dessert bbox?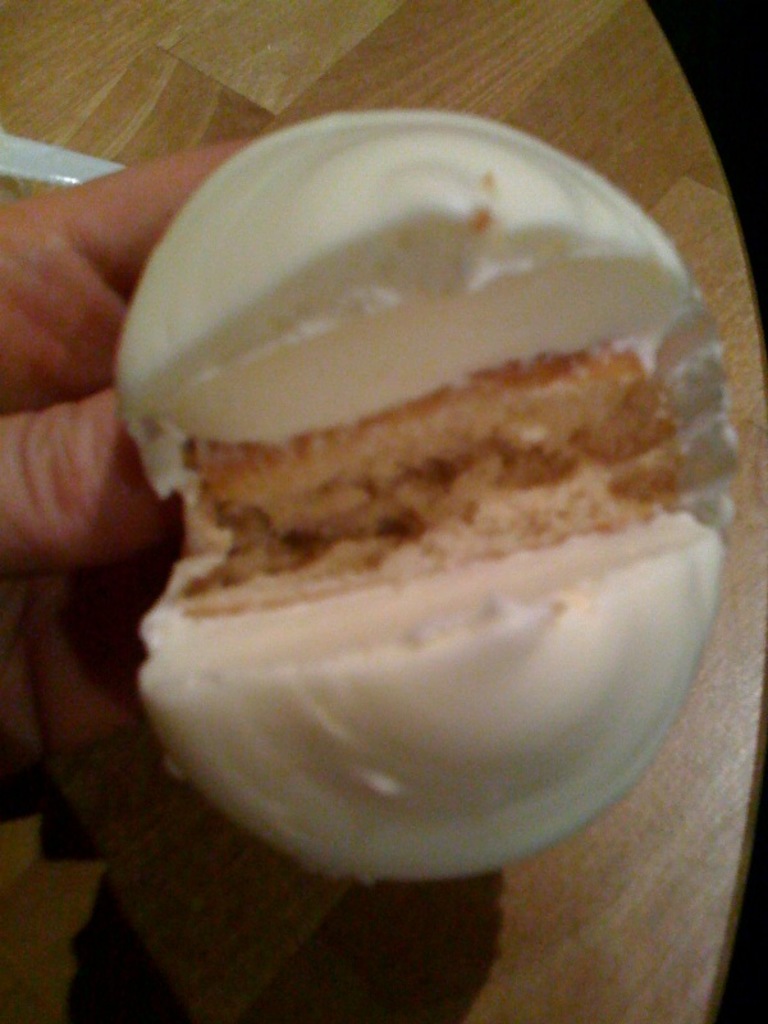
(105,99,746,902)
